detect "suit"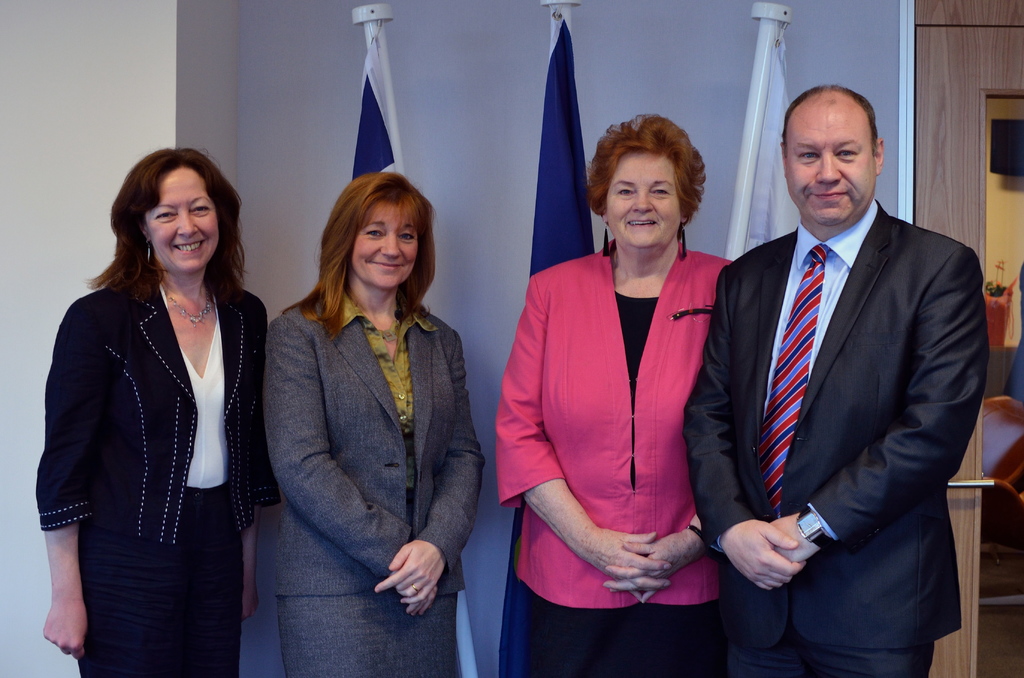
<region>681, 196, 996, 677</region>
